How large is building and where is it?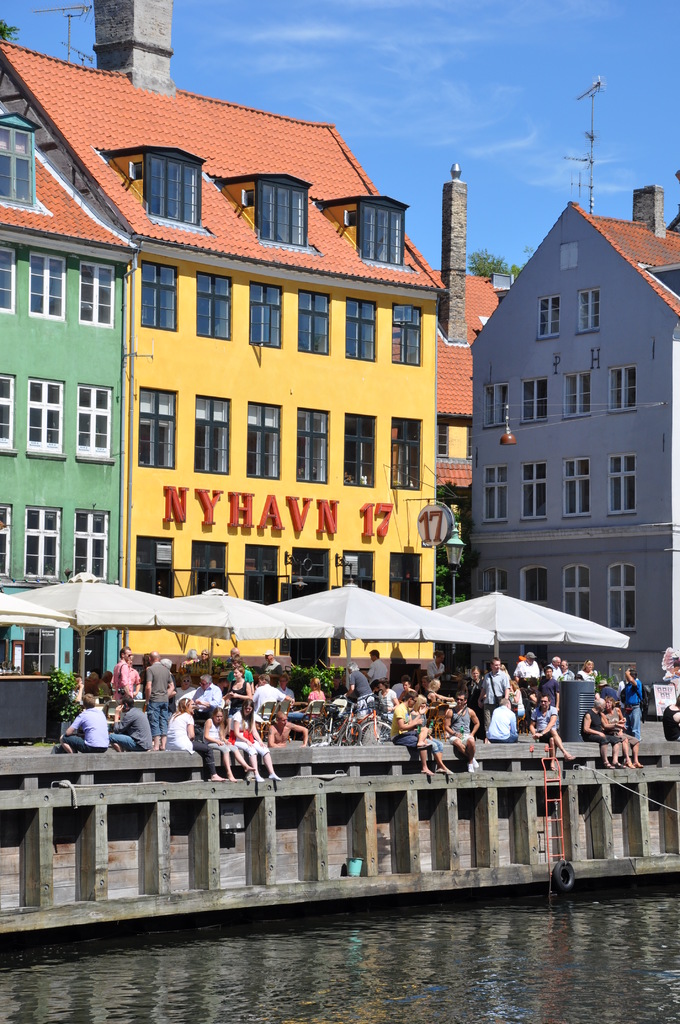
Bounding box: (435,162,502,607).
